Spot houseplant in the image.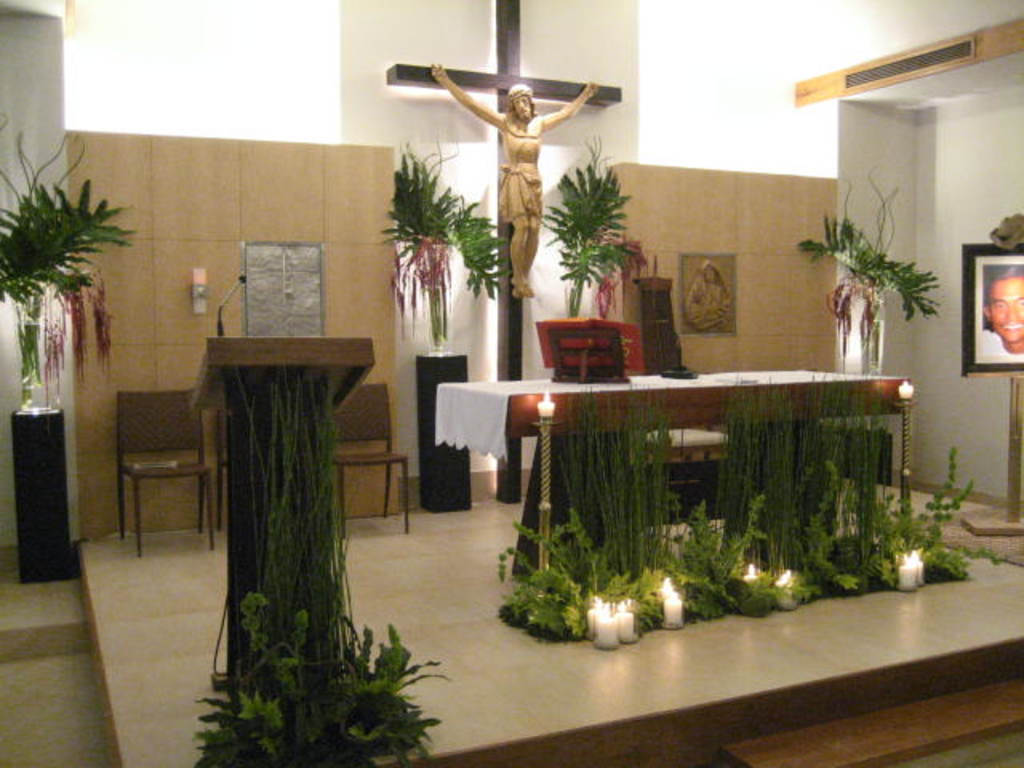
houseplant found at detection(374, 146, 466, 323).
